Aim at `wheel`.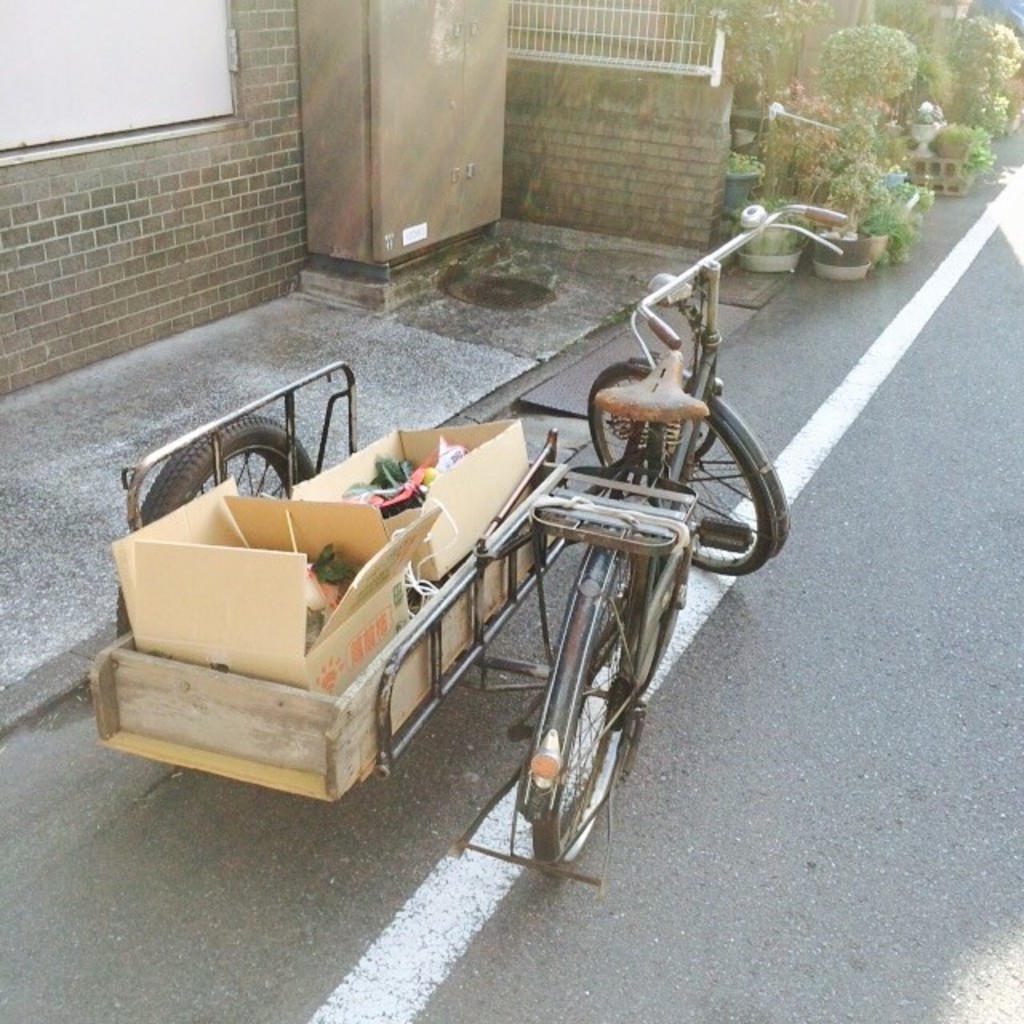
Aimed at box(528, 552, 618, 862).
